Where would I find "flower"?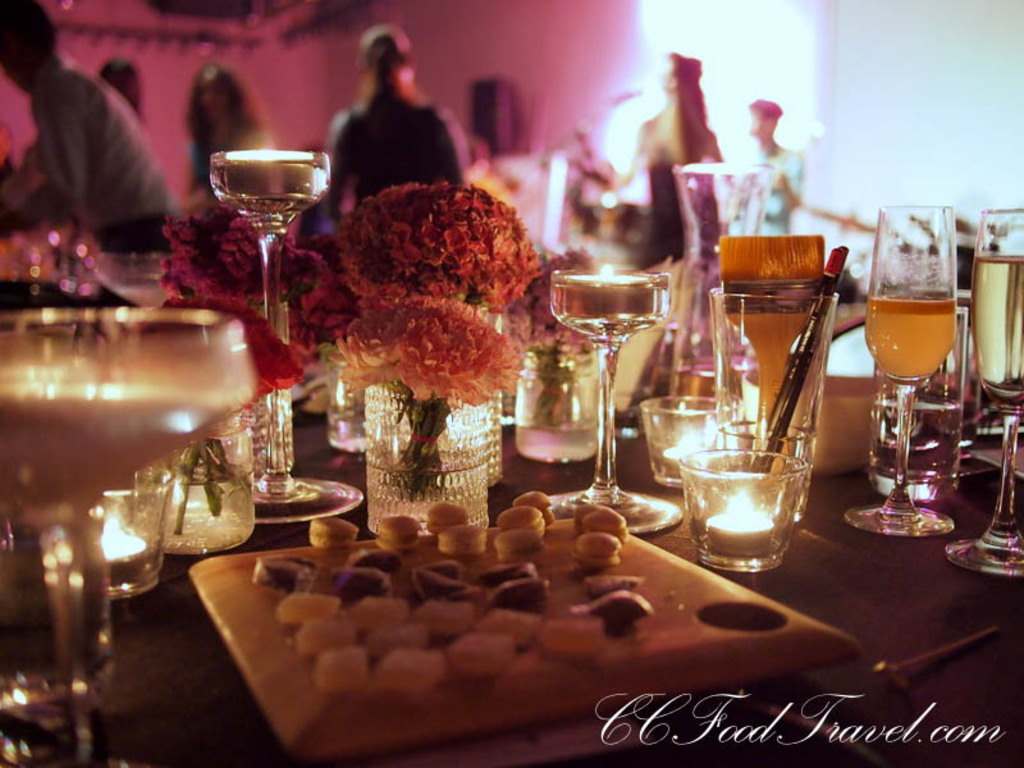
At [x1=325, y1=297, x2=535, y2=407].
